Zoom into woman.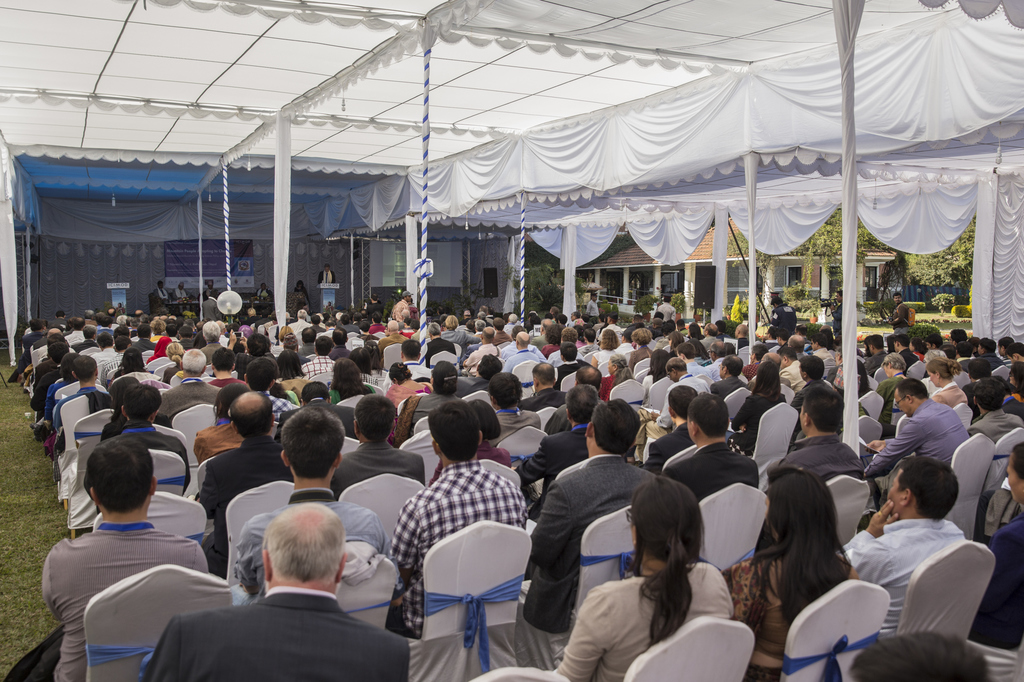
Zoom target: bbox=(188, 384, 272, 502).
